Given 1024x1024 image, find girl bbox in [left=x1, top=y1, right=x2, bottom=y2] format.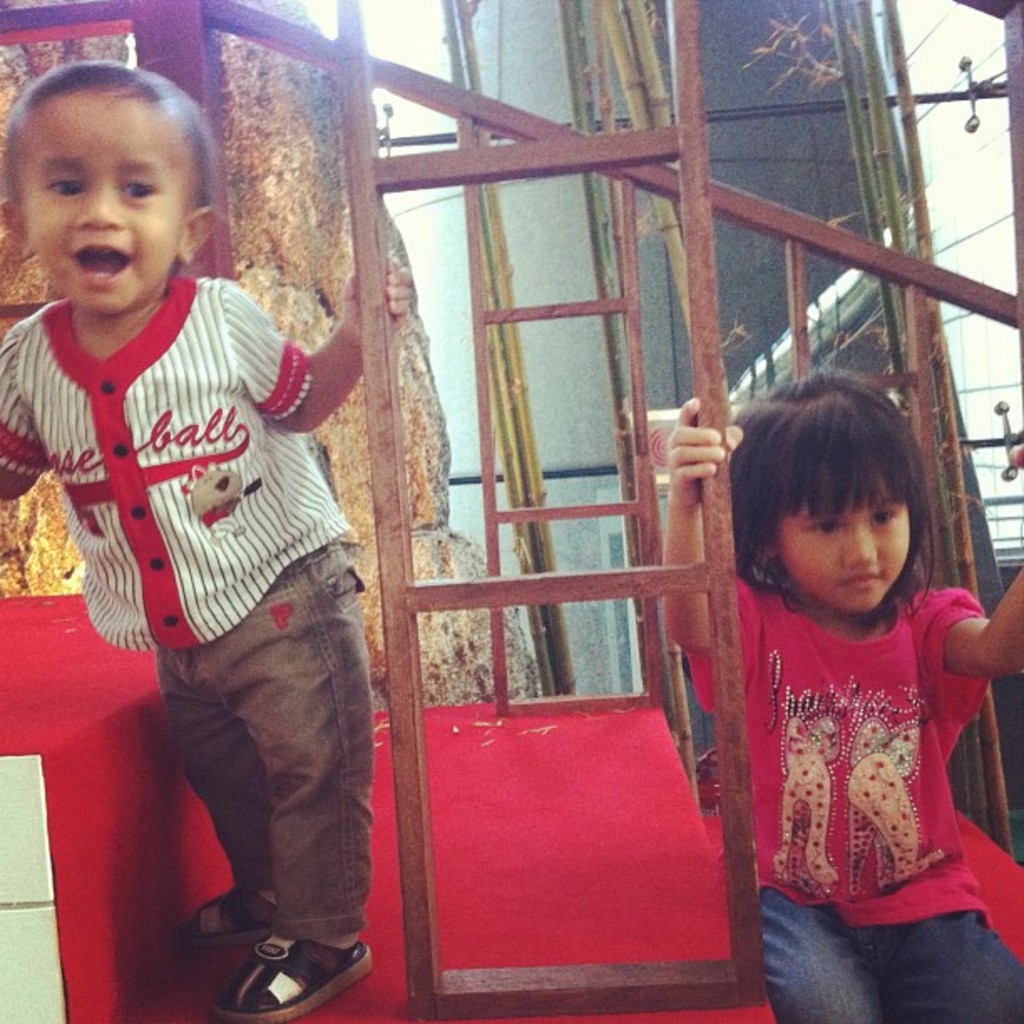
[left=659, top=368, right=1022, bottom=1022].
